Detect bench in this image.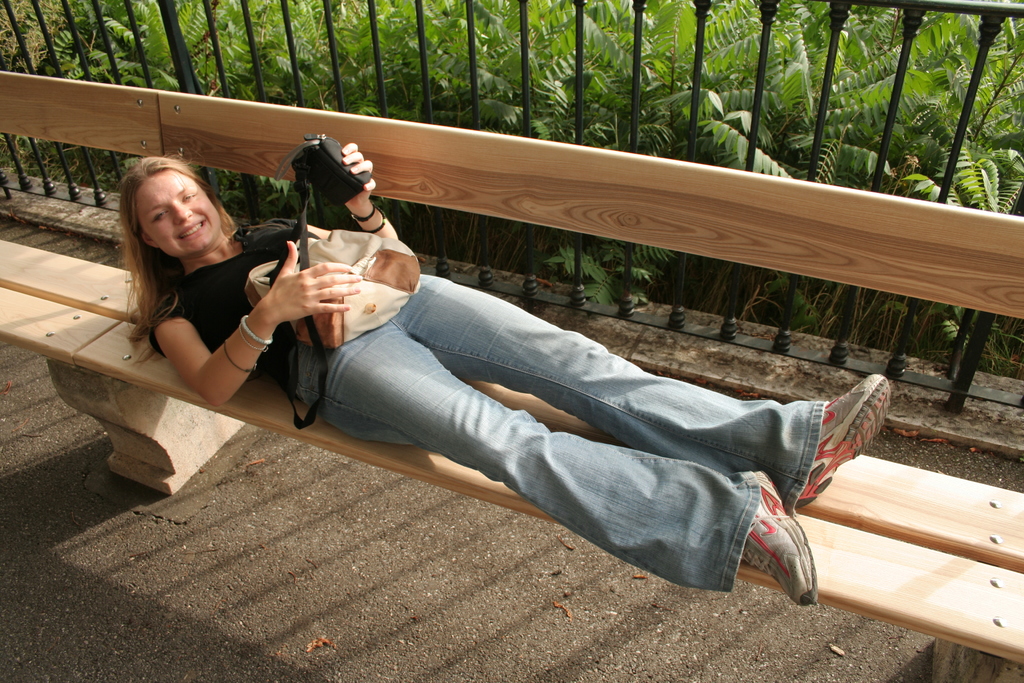
Detection: left=0, top=69, right=1023, bottom=682.
